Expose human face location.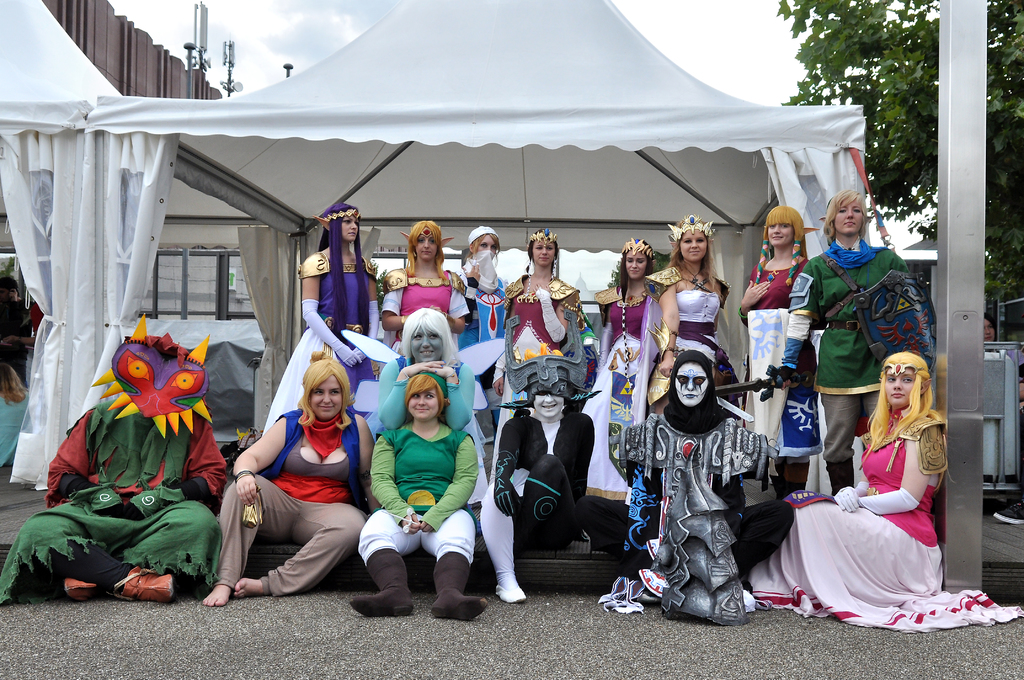
Exposed at select_region(477, 237, 496, 257).
